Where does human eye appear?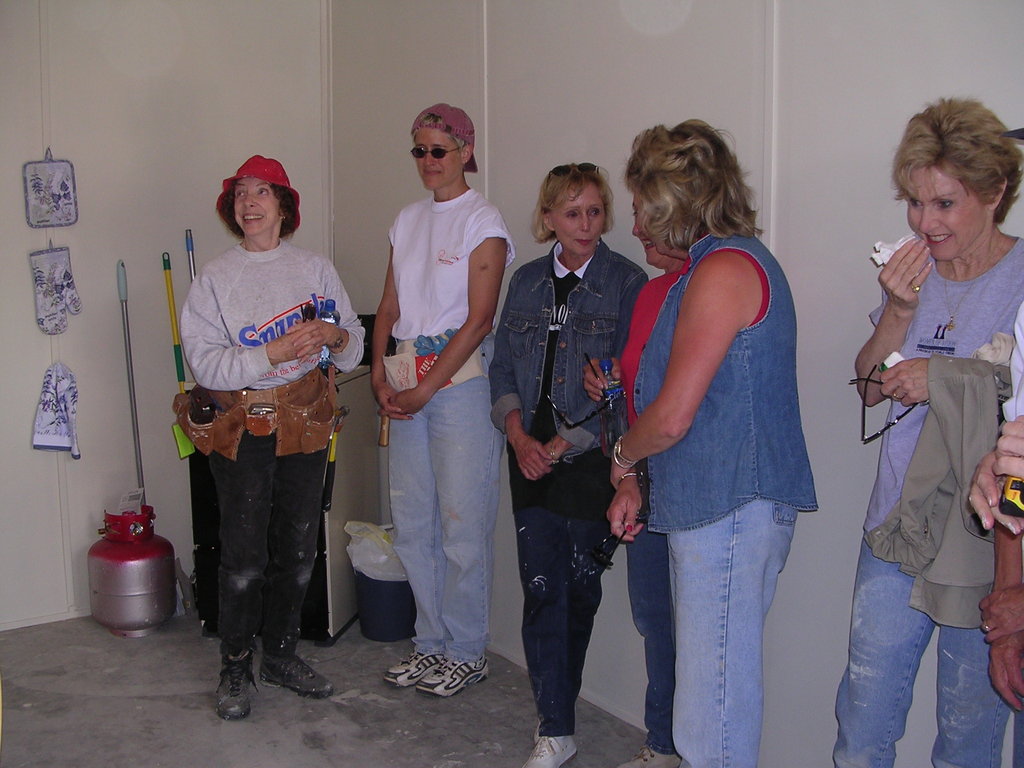
Appears at (588,207,599,216).
